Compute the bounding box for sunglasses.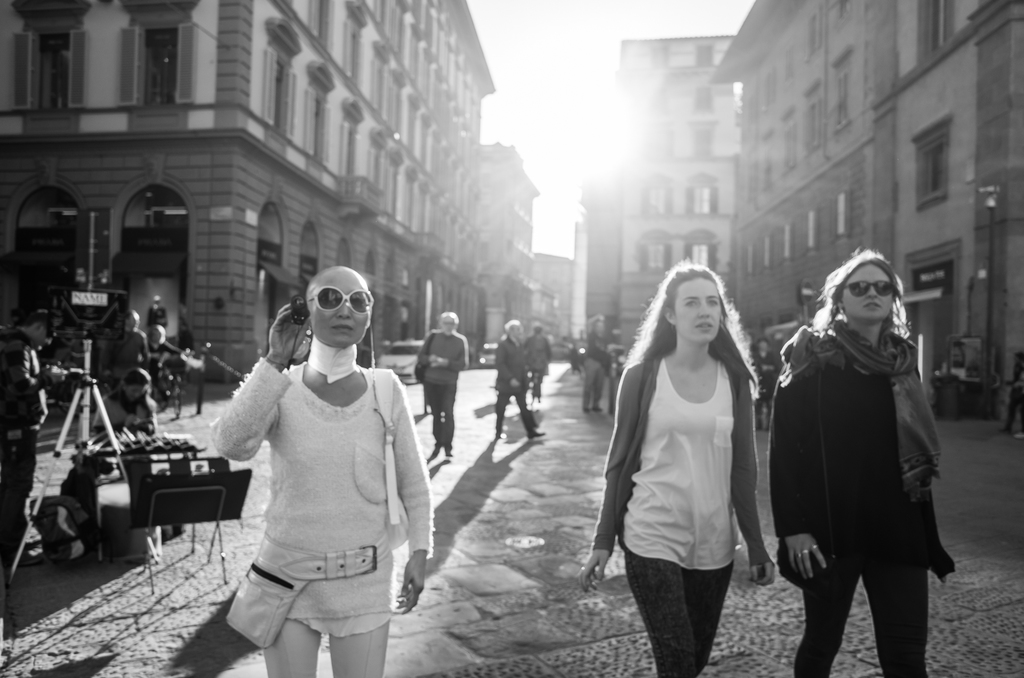
839:279:897:296.
